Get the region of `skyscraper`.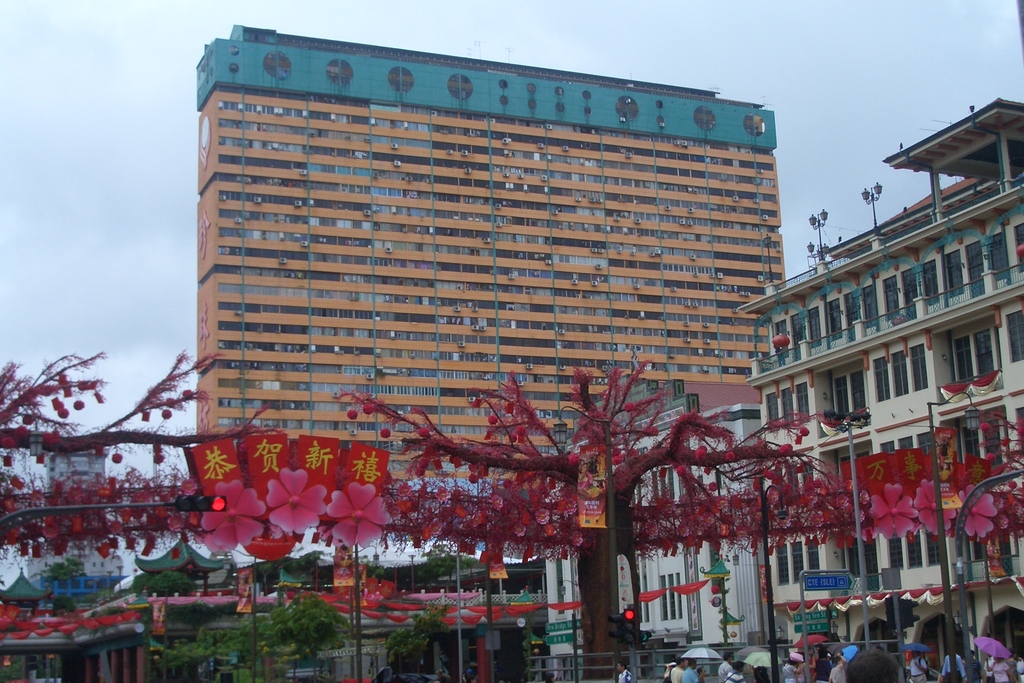
195:20:787:570.
